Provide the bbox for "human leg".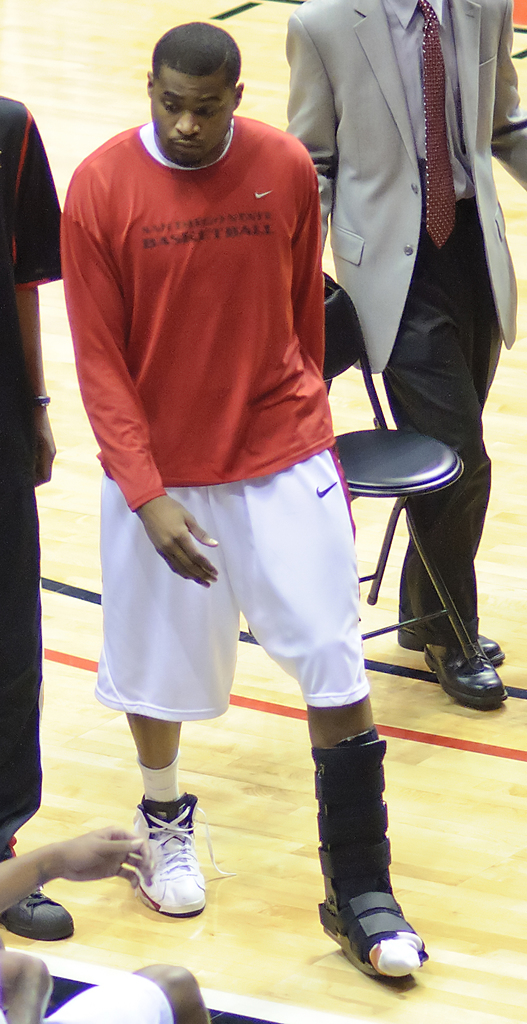
[0,834,74,944].
